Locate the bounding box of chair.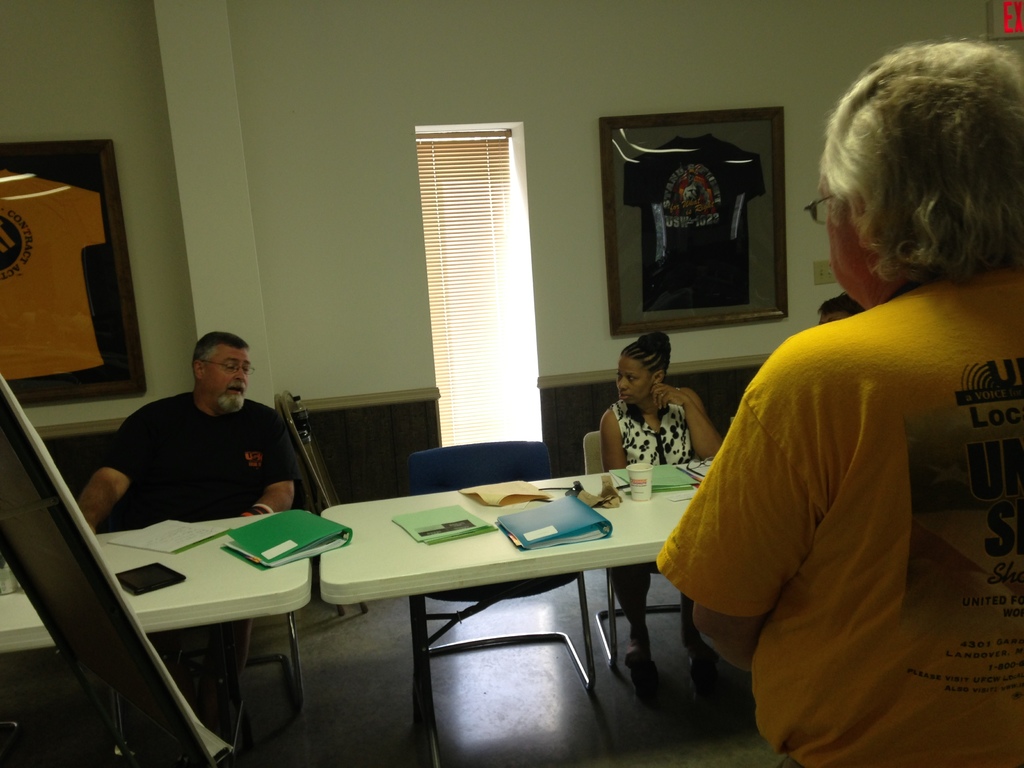
Bounding box: l=41, t=452, r=319, b=752.
